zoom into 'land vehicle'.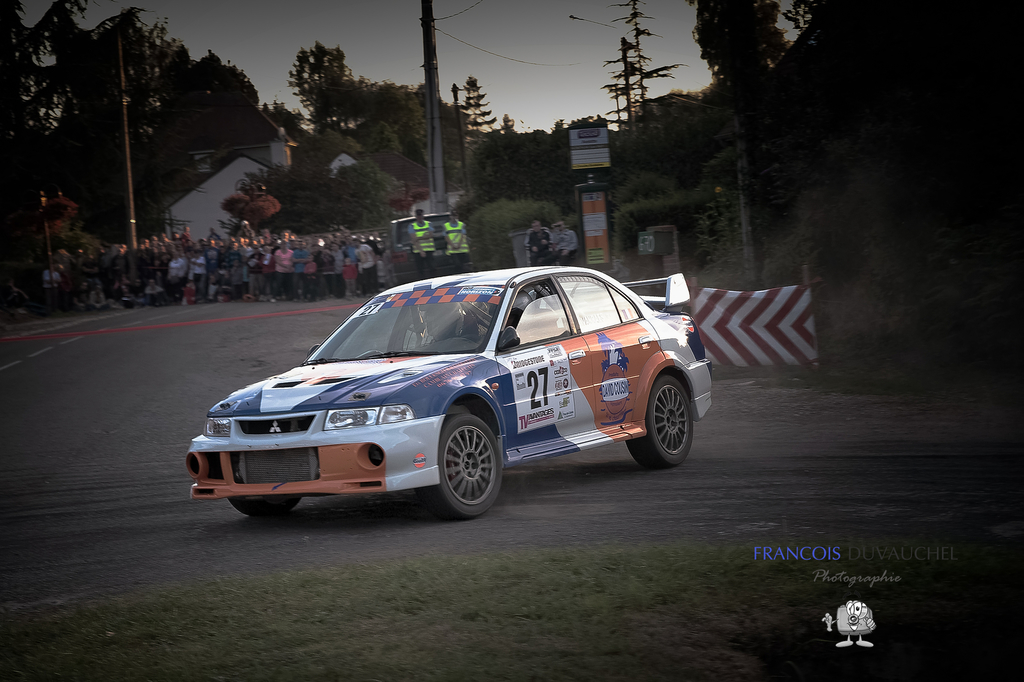
Zoom target: <region>380, 207, 455, 297</region>.
